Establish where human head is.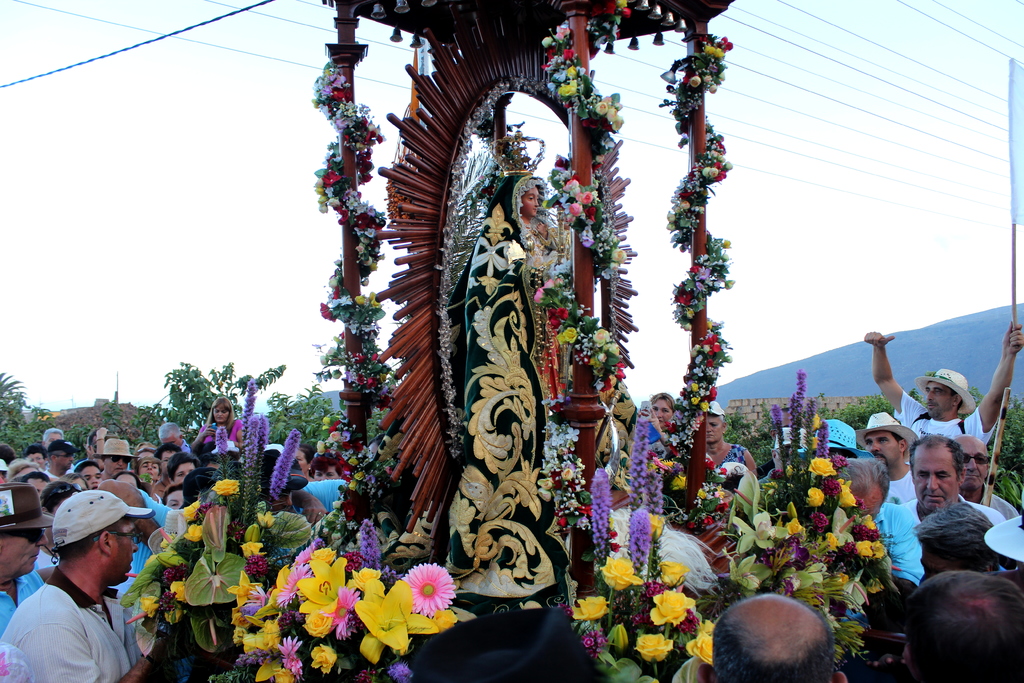
Established at 157/444/179/474.
